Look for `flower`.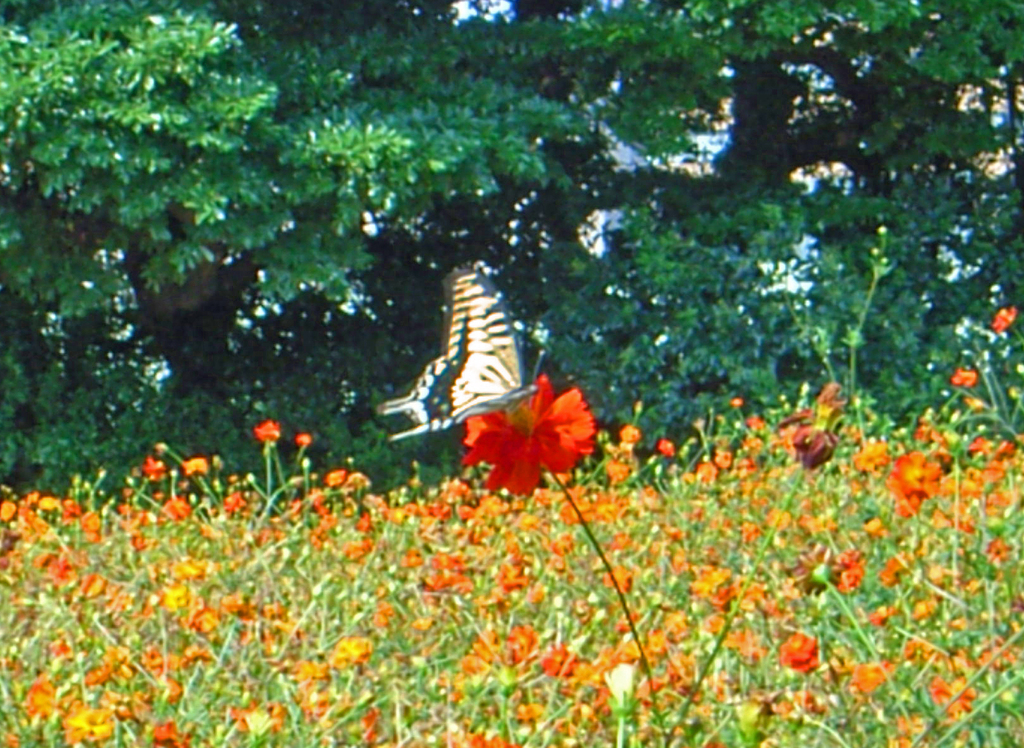
Found: locate(147, 456, 163, 476).
